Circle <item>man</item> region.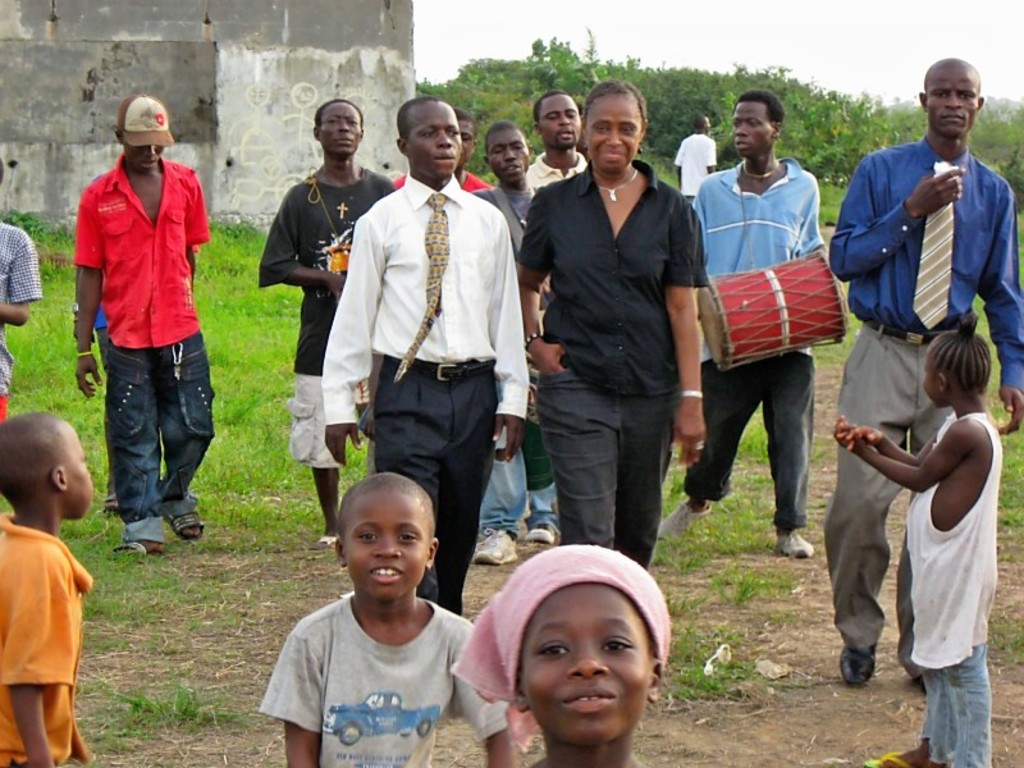
Region: [x1=521, y1=84, x2=599, y2=202].
